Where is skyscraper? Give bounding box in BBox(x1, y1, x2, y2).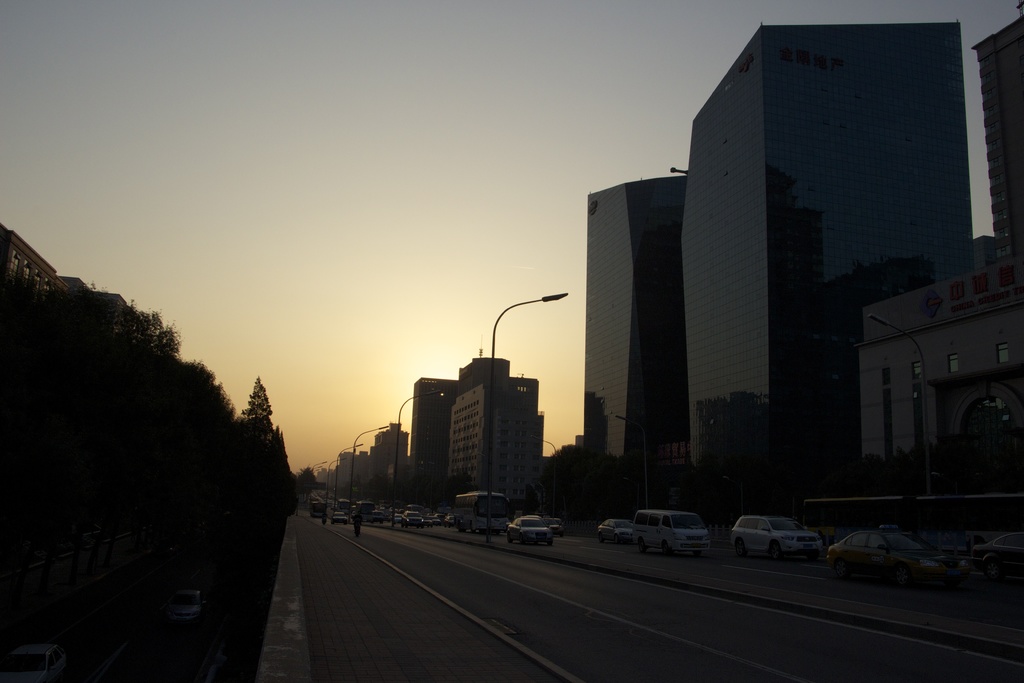
BBox(327, 447, 357, 507).
